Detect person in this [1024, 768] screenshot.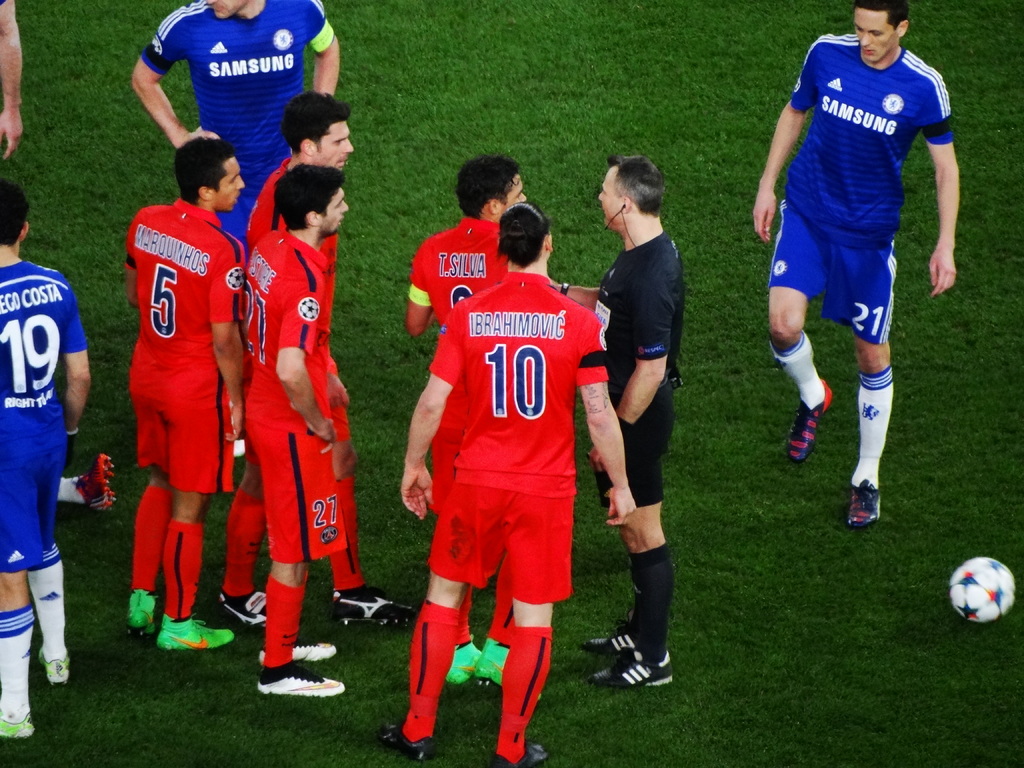
Detection: (left=401, top=159, right=541, bottom=699).
